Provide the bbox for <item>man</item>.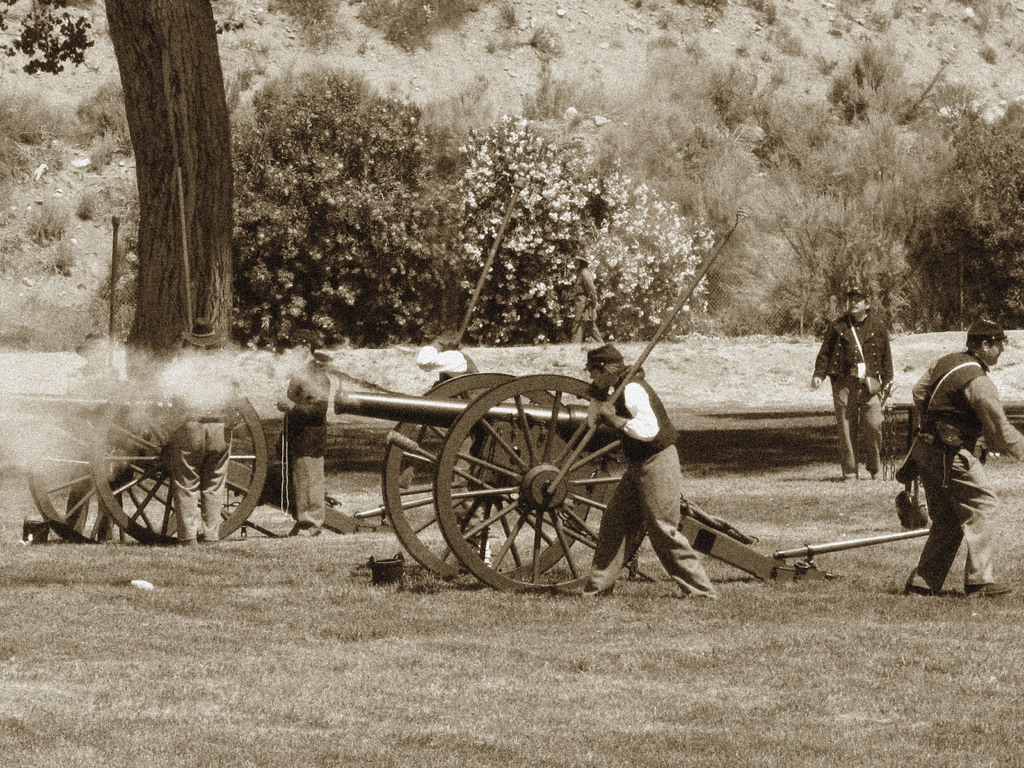
select_region(276, 327, 342, 522).
